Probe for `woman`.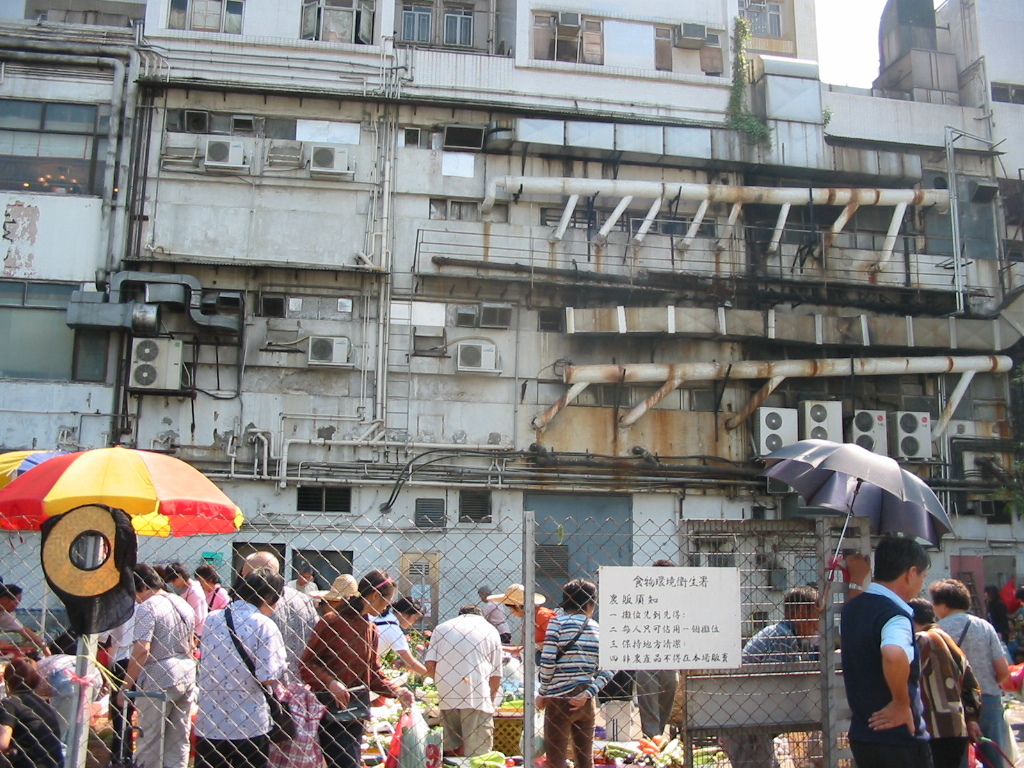
Probe result: bbox(922, 575, 1010, 767).
